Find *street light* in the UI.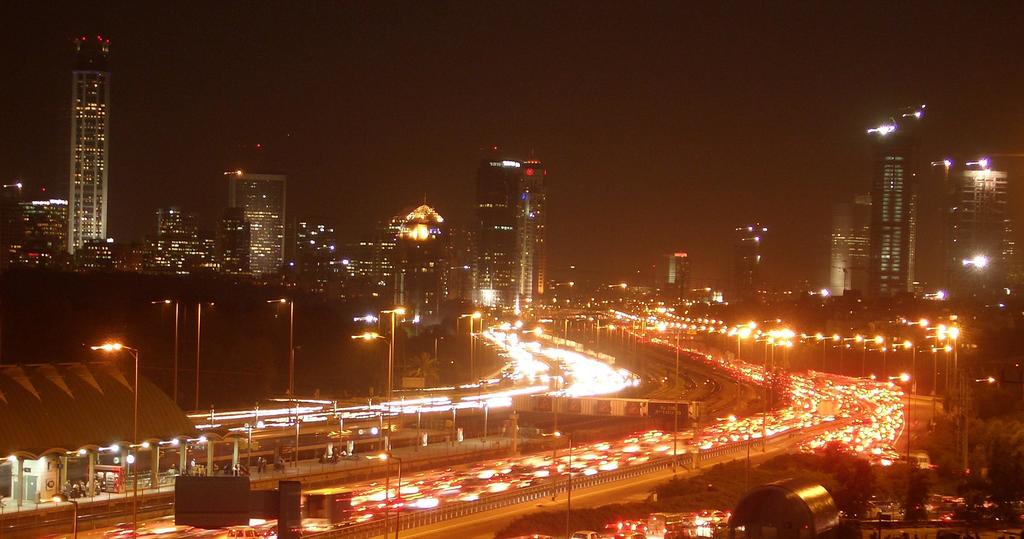
UI element at rect(461, 312, 487, 381).
